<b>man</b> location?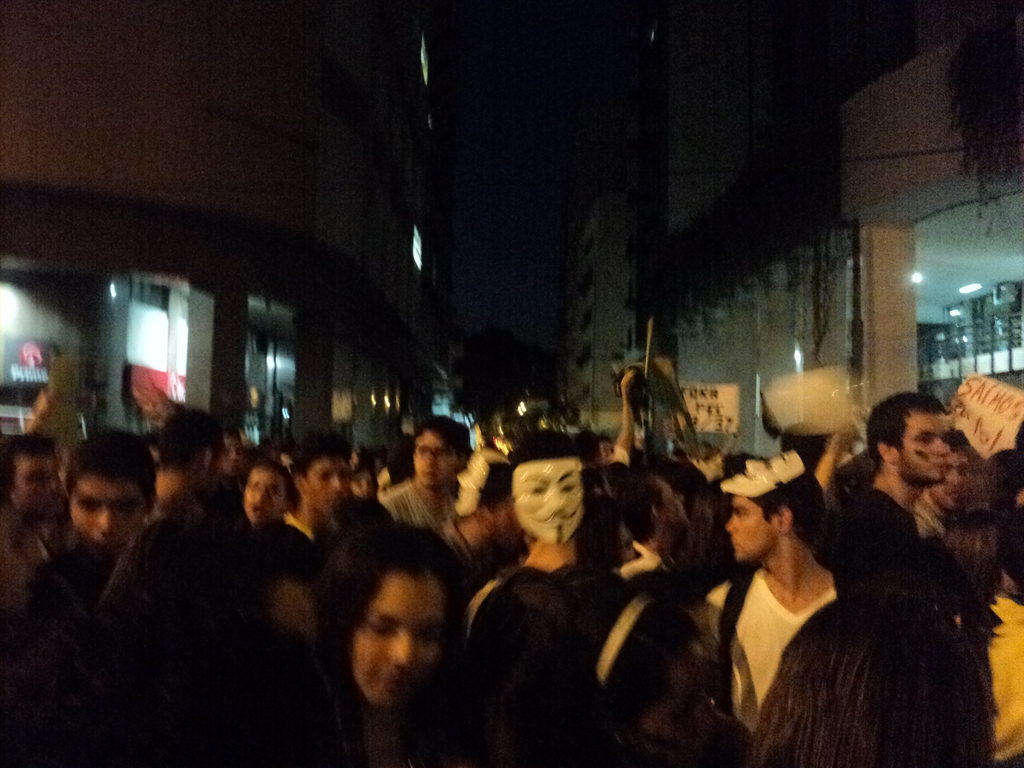
844:388:961:564
